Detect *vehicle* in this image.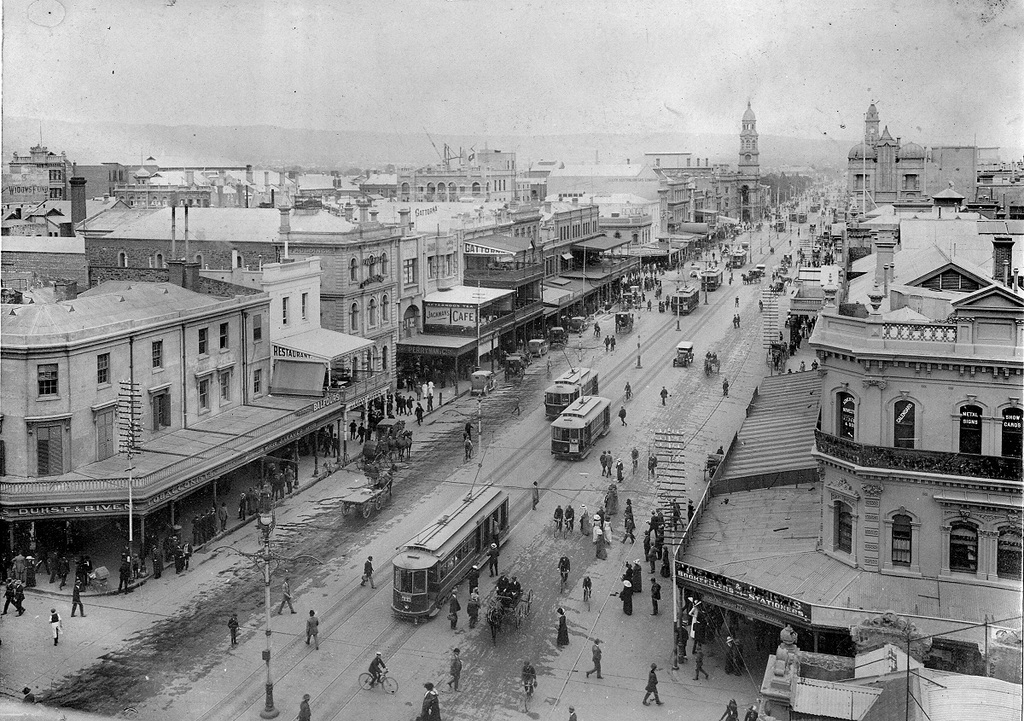
Detection: [337,458,393,525].
